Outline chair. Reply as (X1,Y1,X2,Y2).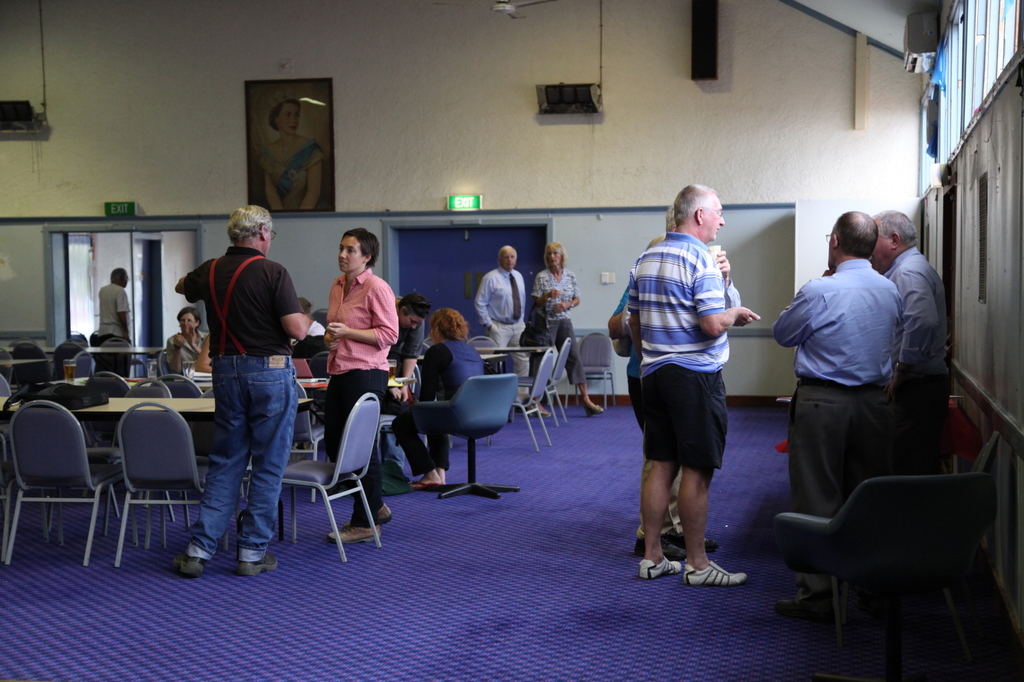
(285,379,327,507).
